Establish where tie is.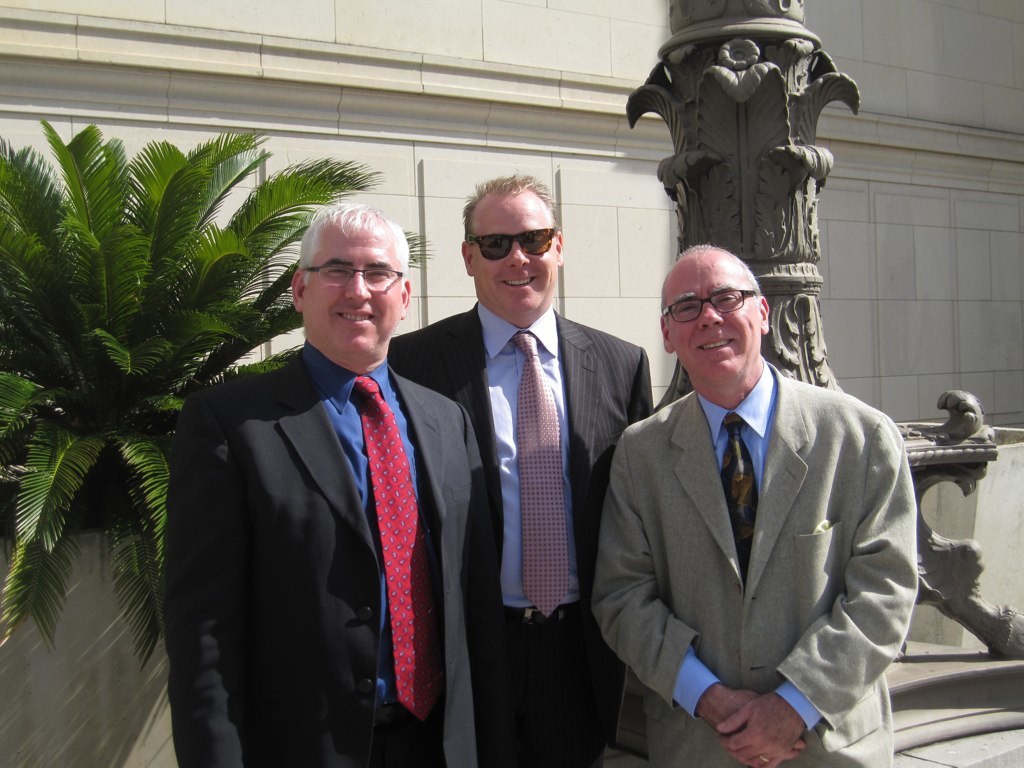
Established at [left=349, top=369, right=444, bottom=724].
